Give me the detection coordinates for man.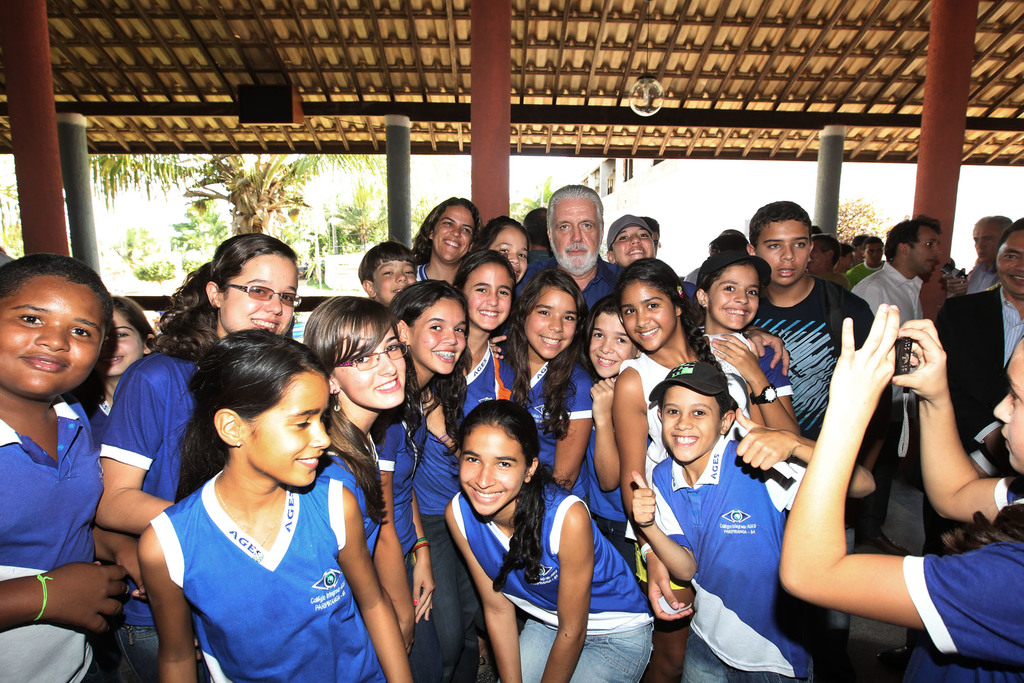
[856, 215, 941, 557].
